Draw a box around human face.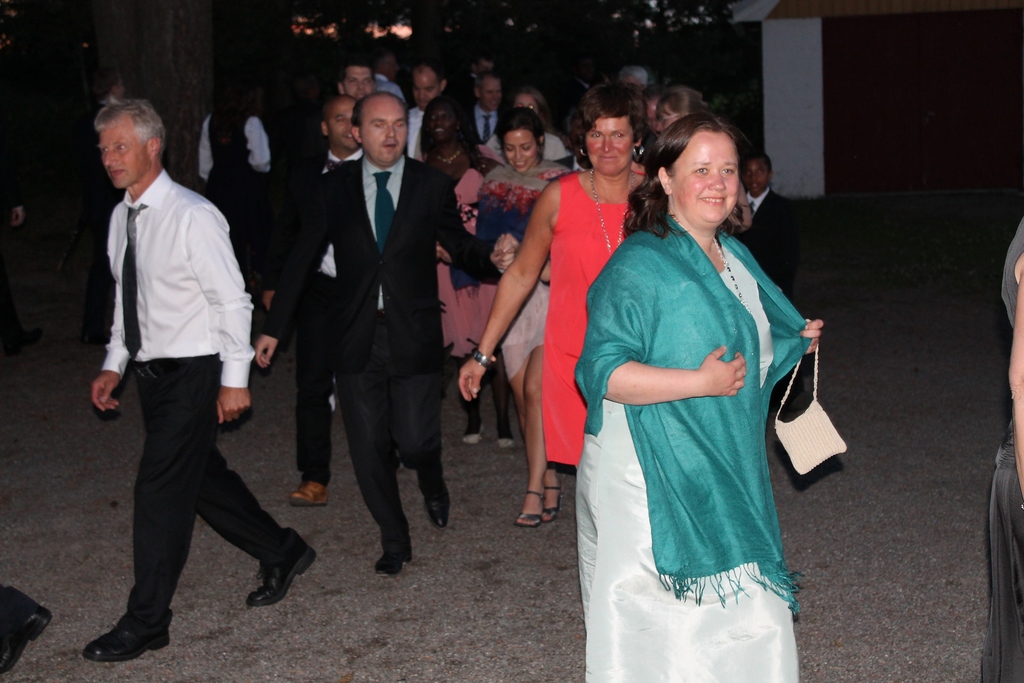
locate(328, 103, 354, 148).
